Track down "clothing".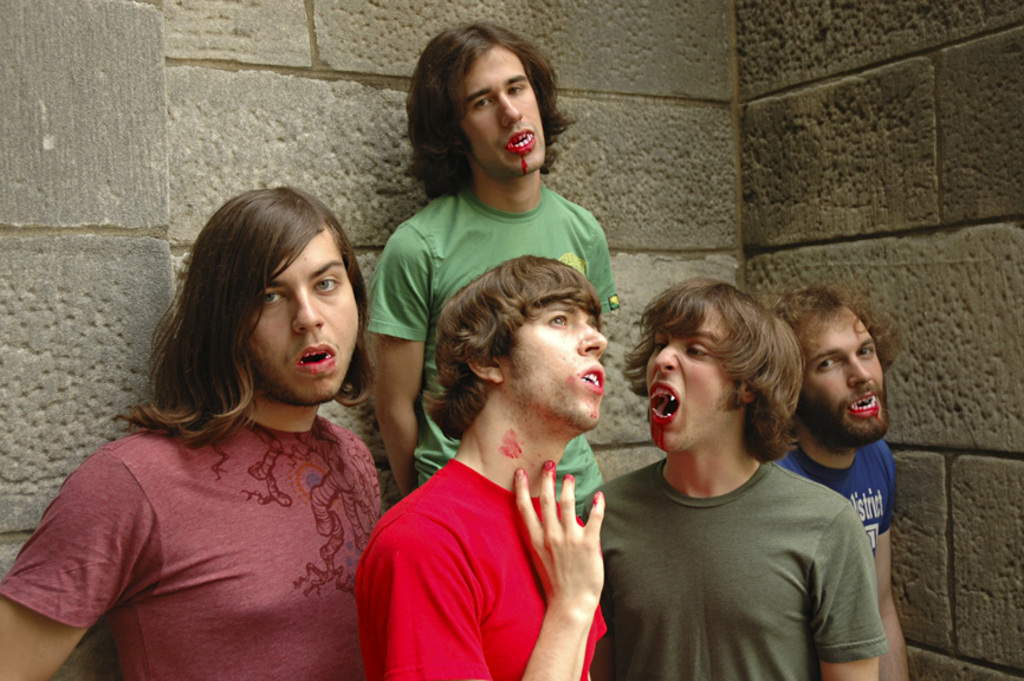
Tracked to Rect(771, 433, 908, 560).
